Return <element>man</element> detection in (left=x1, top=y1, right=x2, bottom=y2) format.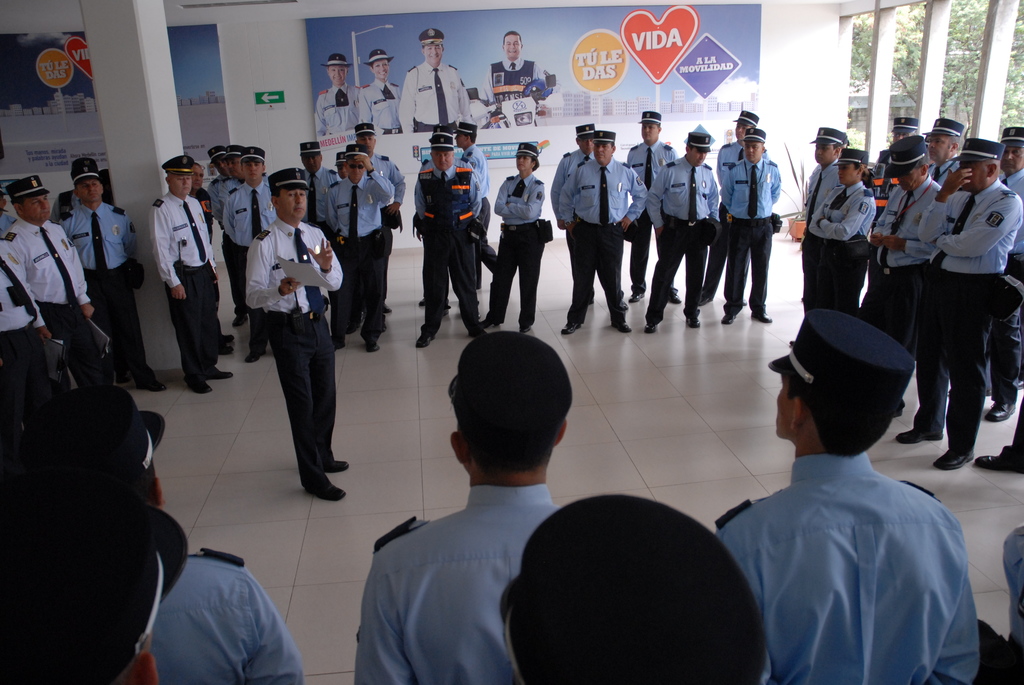
(left=397, top=28, right=474, bottom=138).
